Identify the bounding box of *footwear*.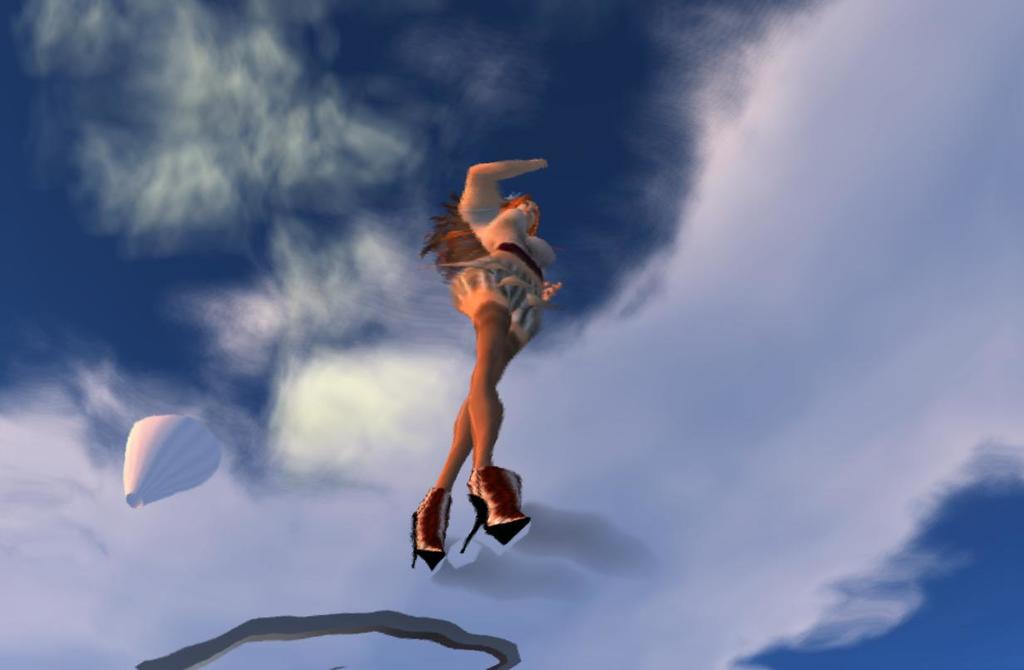
402,472,531,579.
